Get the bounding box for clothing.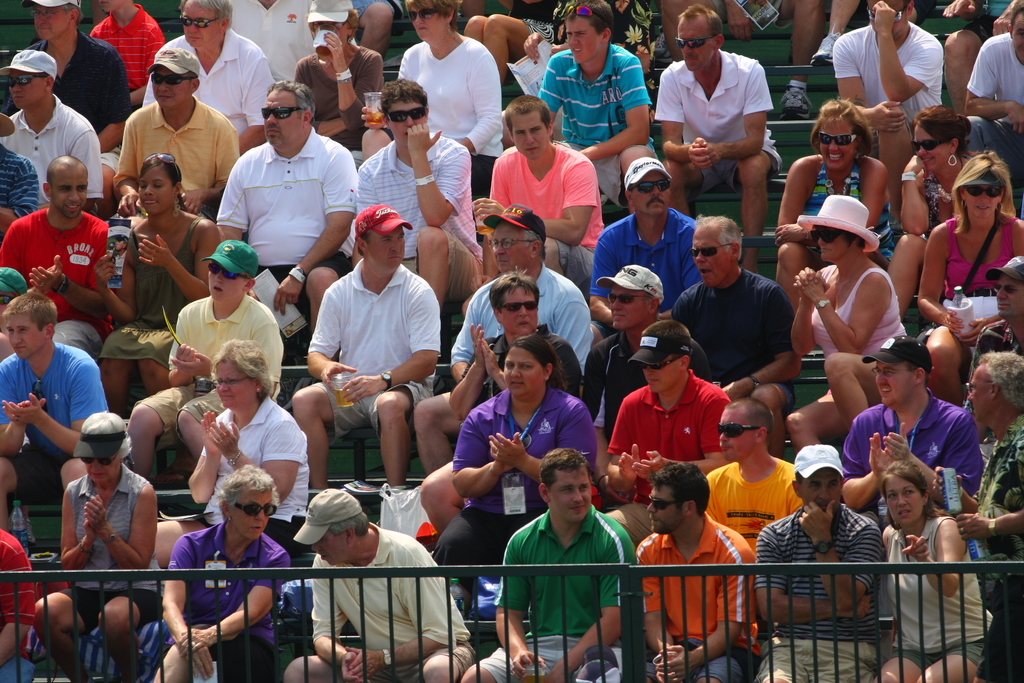
rect(973, 411, 1023, 679).
